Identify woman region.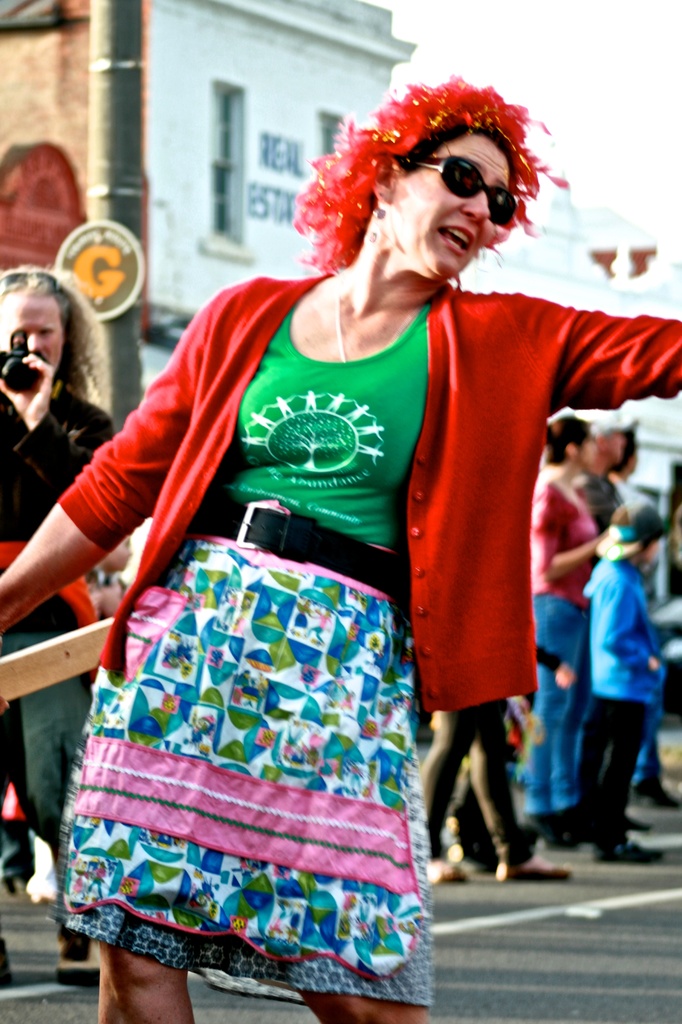
Region: x1=423 y1=689 x2=566 y2=886.
